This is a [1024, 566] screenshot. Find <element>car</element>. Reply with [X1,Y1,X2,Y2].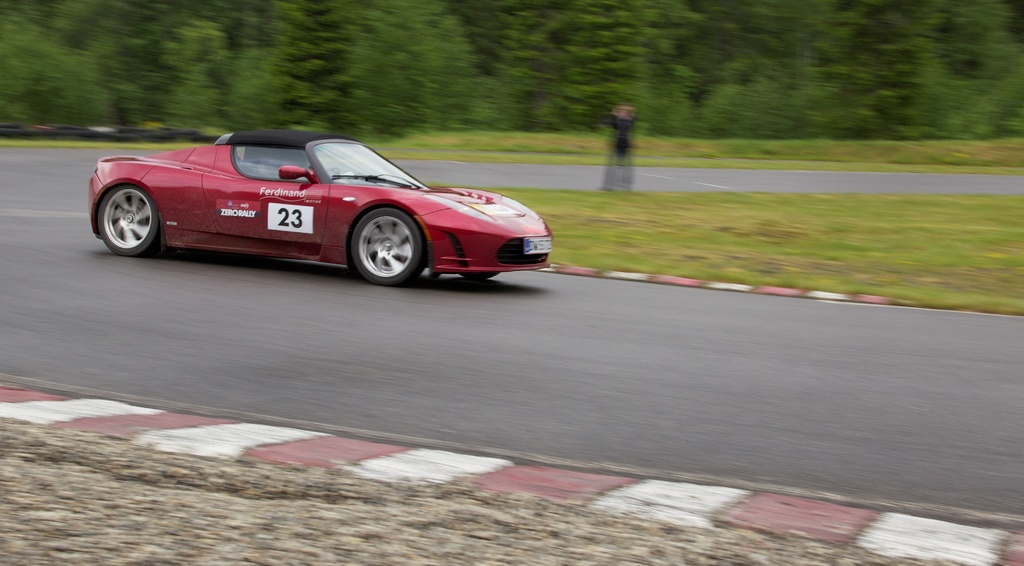
[84,124,550,287].
